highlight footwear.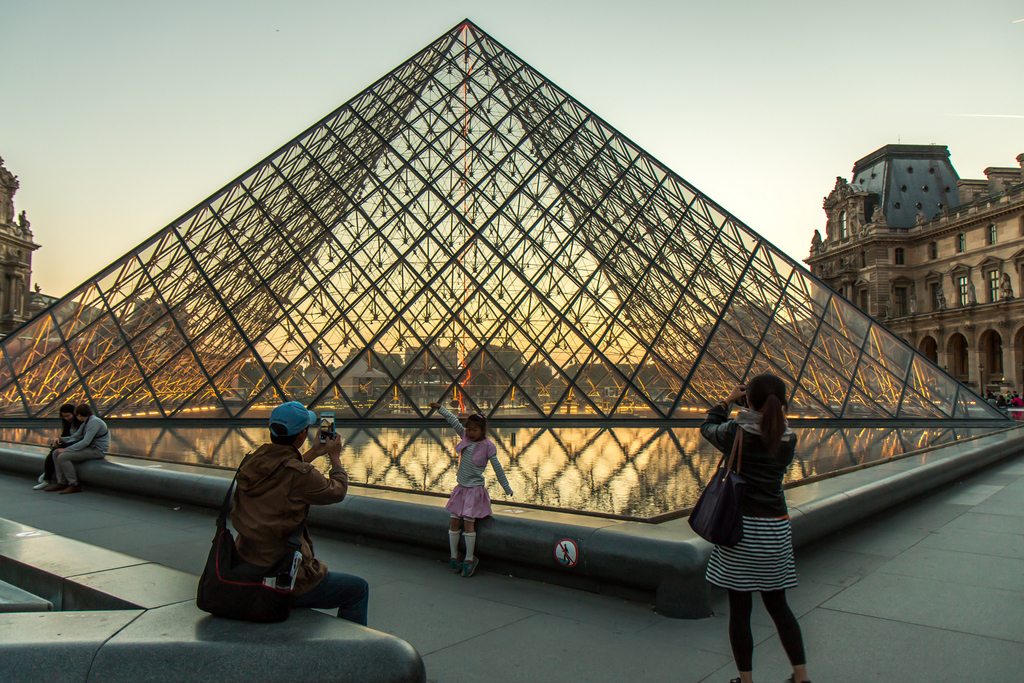
Highlighted region: detection(727, 677, 744, 682).
